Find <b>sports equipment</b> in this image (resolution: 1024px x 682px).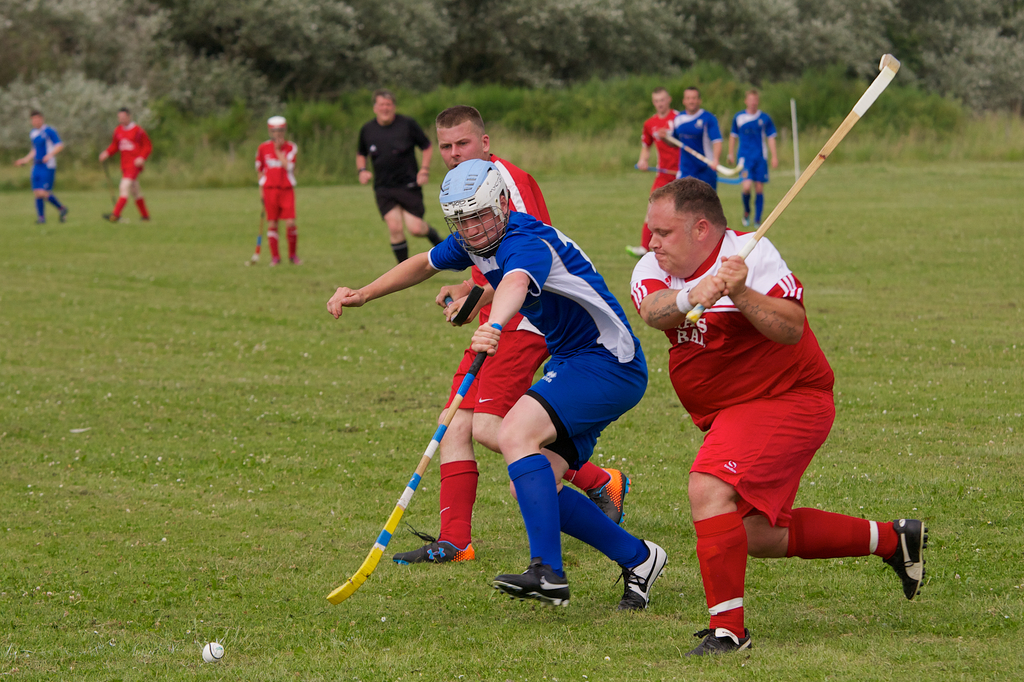
(left=687, top=629, right=750, bottom=657).
